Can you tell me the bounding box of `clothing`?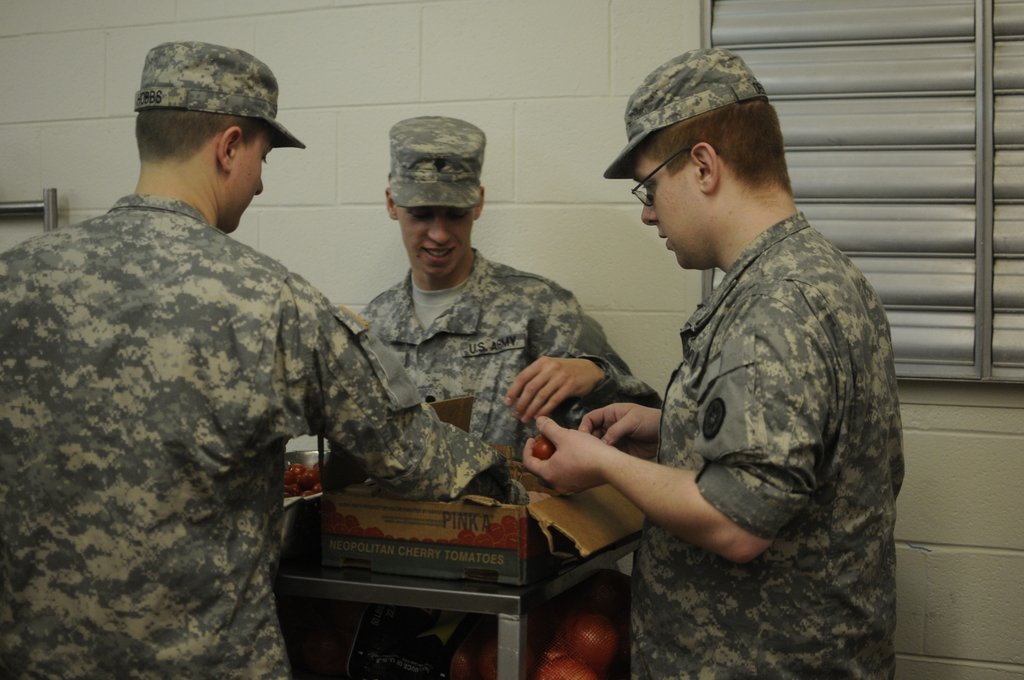
{"x1": 651, "y1": 232, "x2": 911, "y2": 679}.
